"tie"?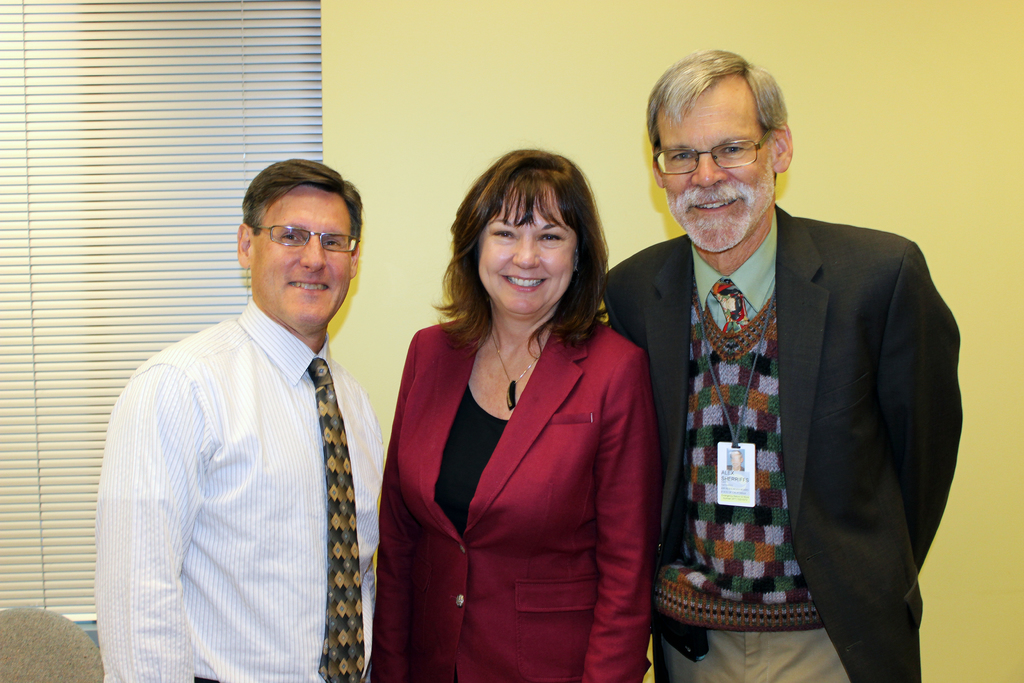
{"x1": 708, "y1": 277, "x2": 753, "y2": 337}
